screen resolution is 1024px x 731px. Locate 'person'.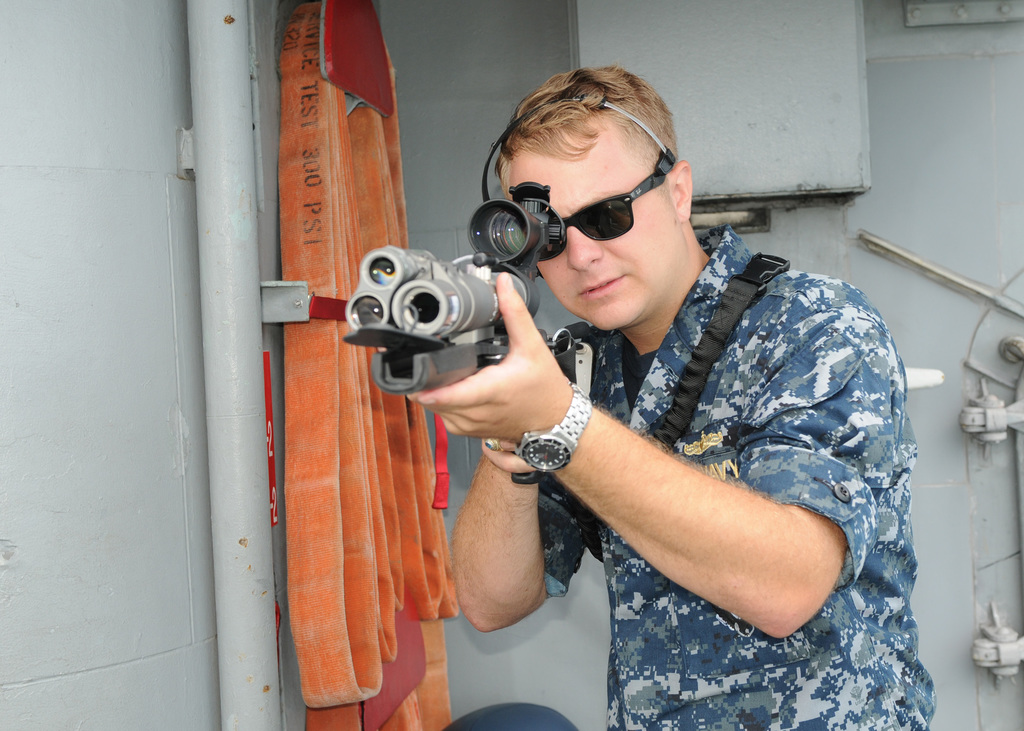
rect(458, 99, 916, 678).
